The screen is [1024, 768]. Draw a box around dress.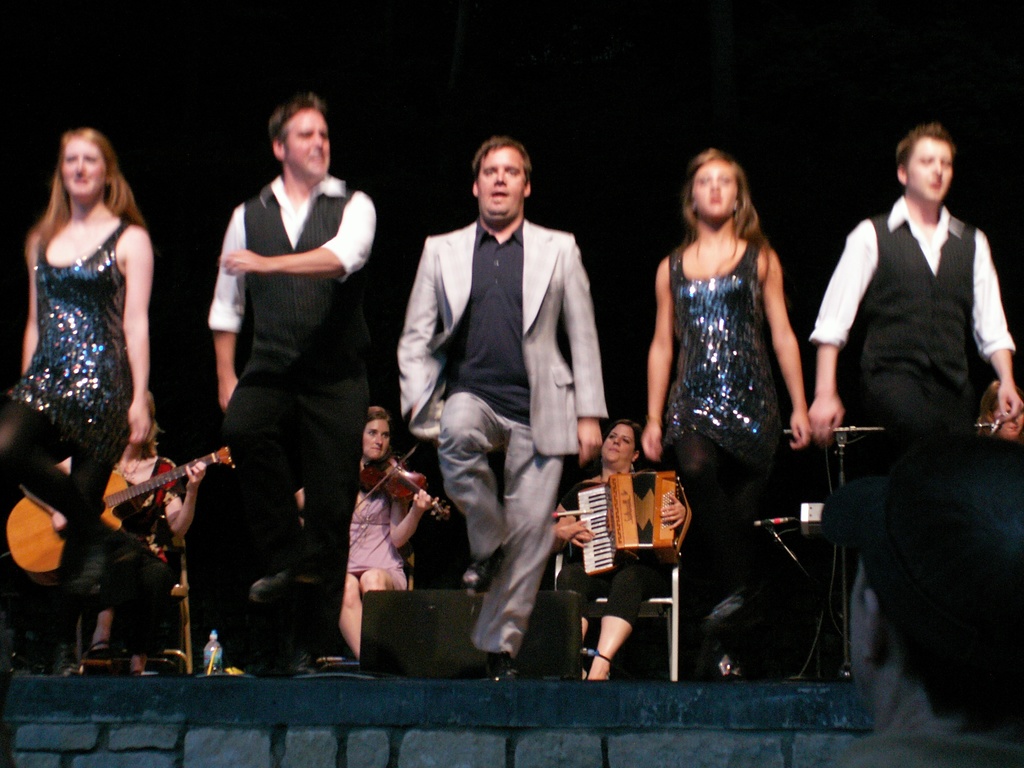
<region>344, 486, 406, 589</region>.
